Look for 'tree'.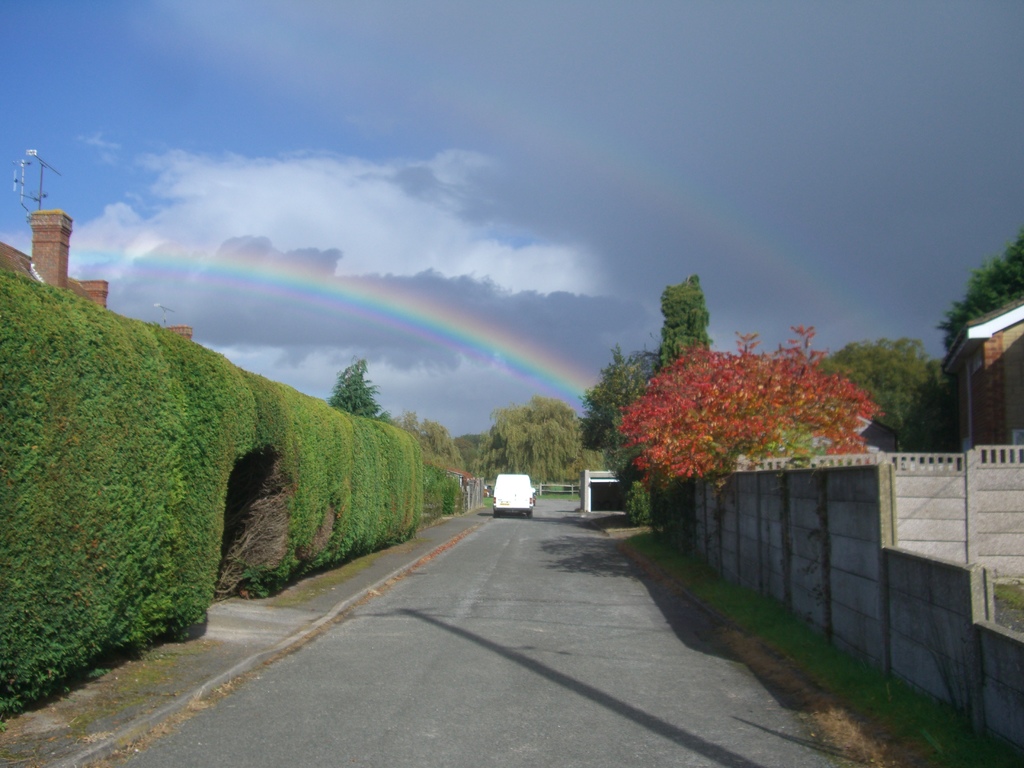
Found: <box>900,364,968,463</box>.
